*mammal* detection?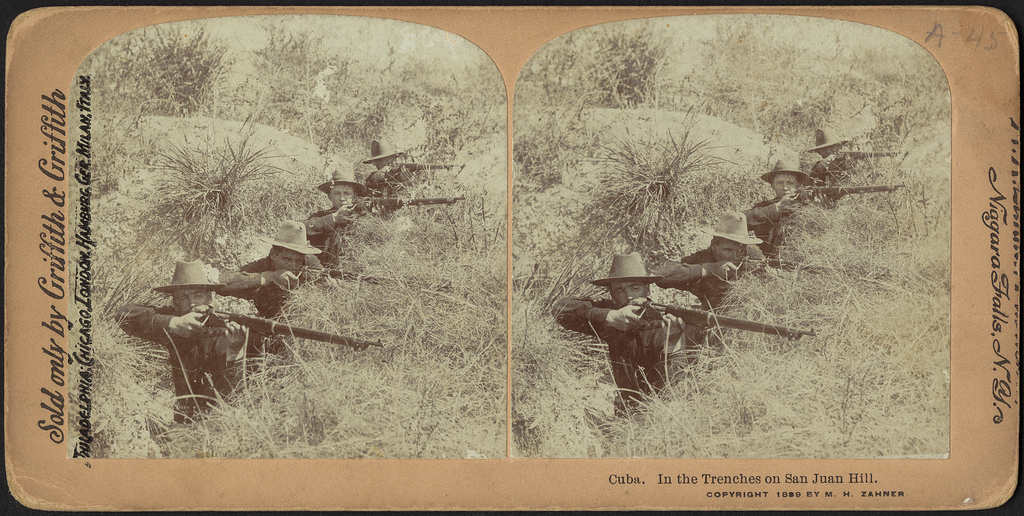
Rect(301, 160, 414, 268)
